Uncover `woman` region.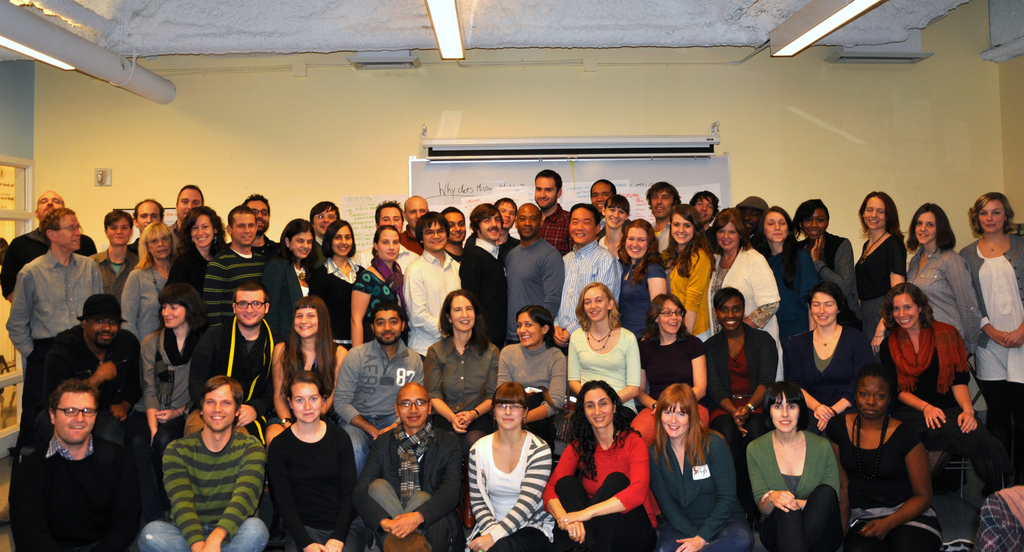
Uncovered: BBox(957, 192, 1023, 492).
